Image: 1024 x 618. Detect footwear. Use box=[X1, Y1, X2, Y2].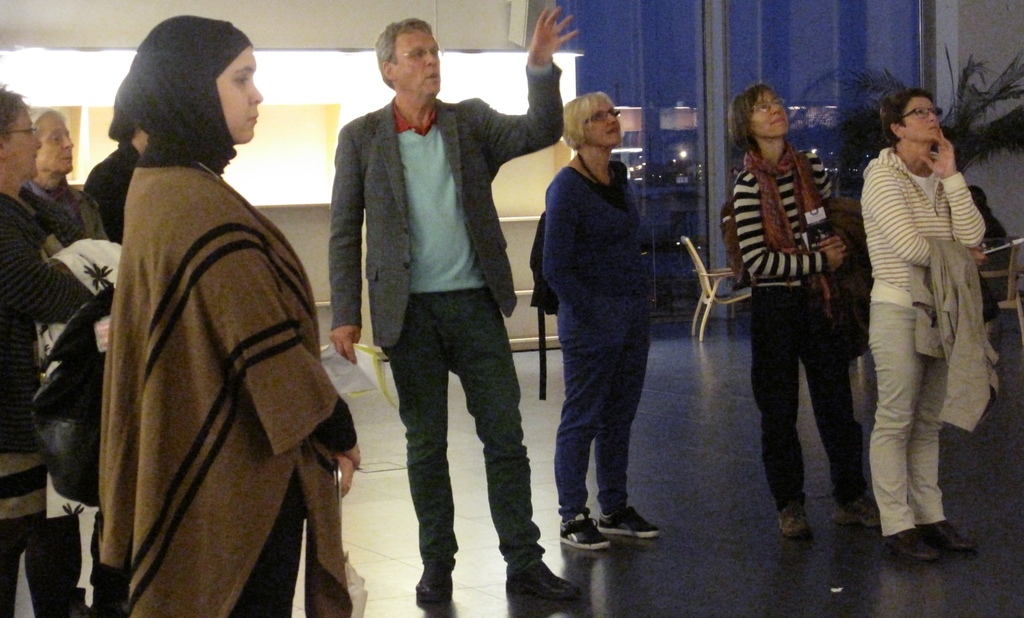
box=[769, 496, 814, 536].
